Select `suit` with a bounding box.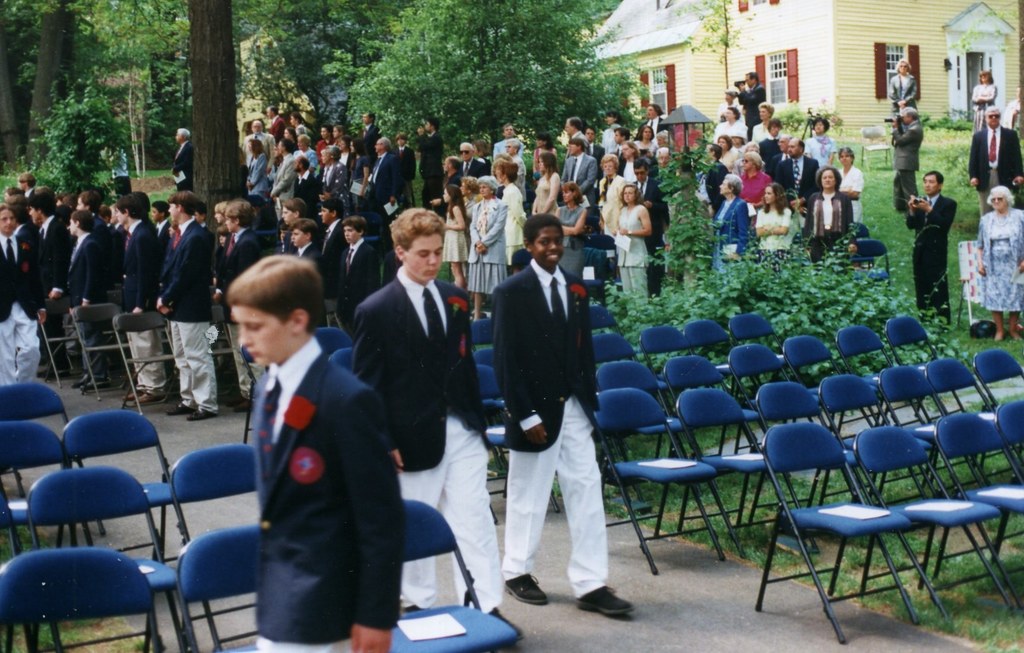
[left=771, top=152, right=783, bottom=168].
